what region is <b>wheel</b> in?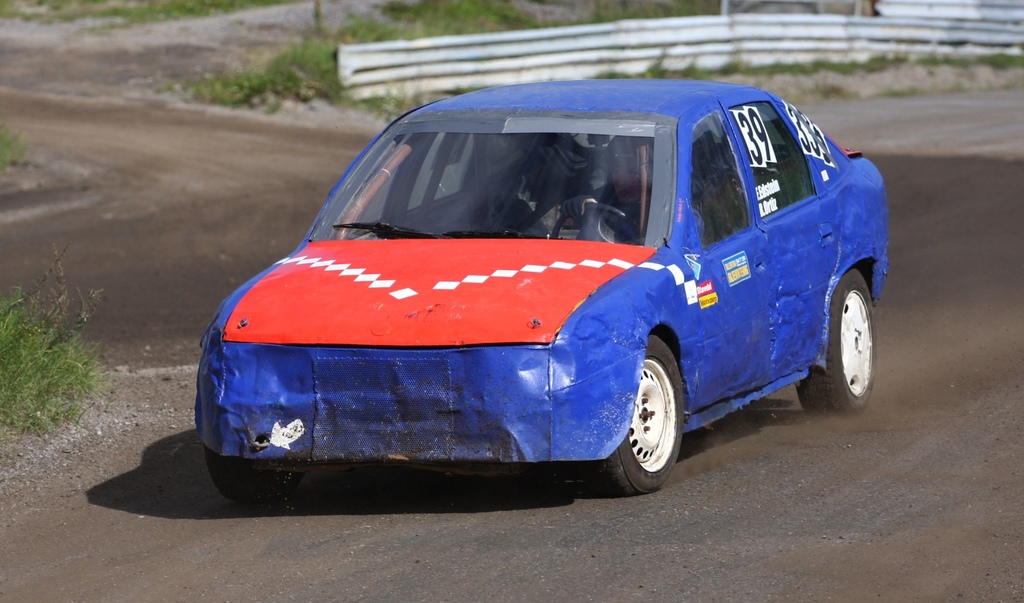
(x1=799, y1=272, x2=871, y2=407).
